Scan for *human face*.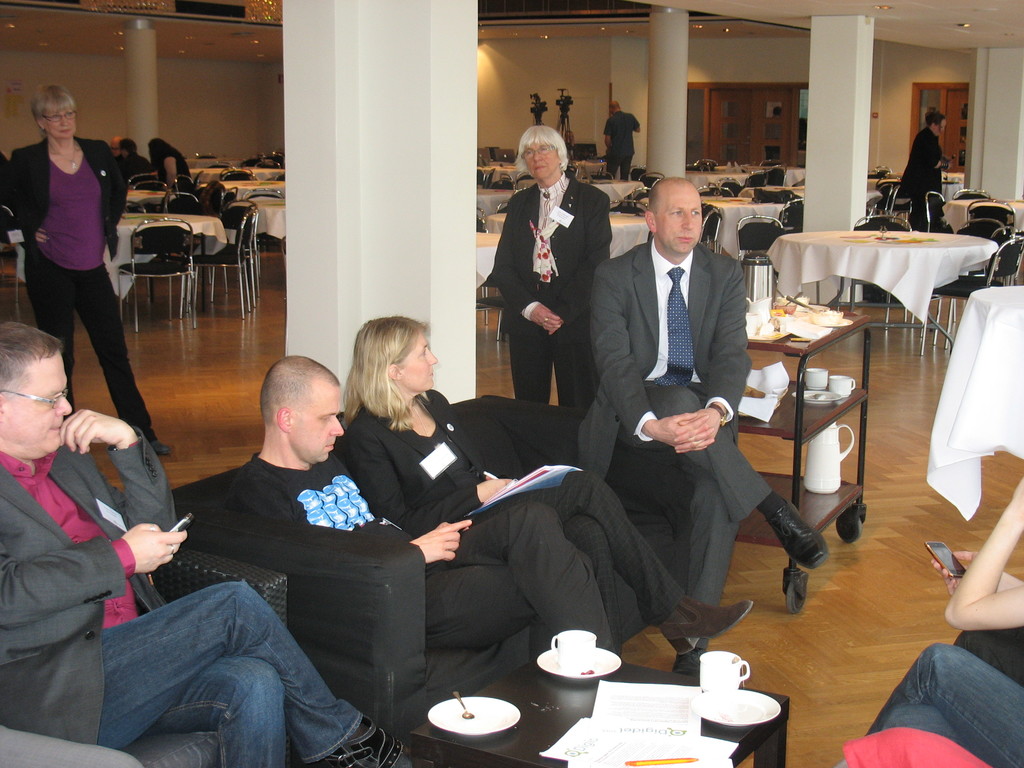
Scan result: bbox=[44, 111, 75, 139].
